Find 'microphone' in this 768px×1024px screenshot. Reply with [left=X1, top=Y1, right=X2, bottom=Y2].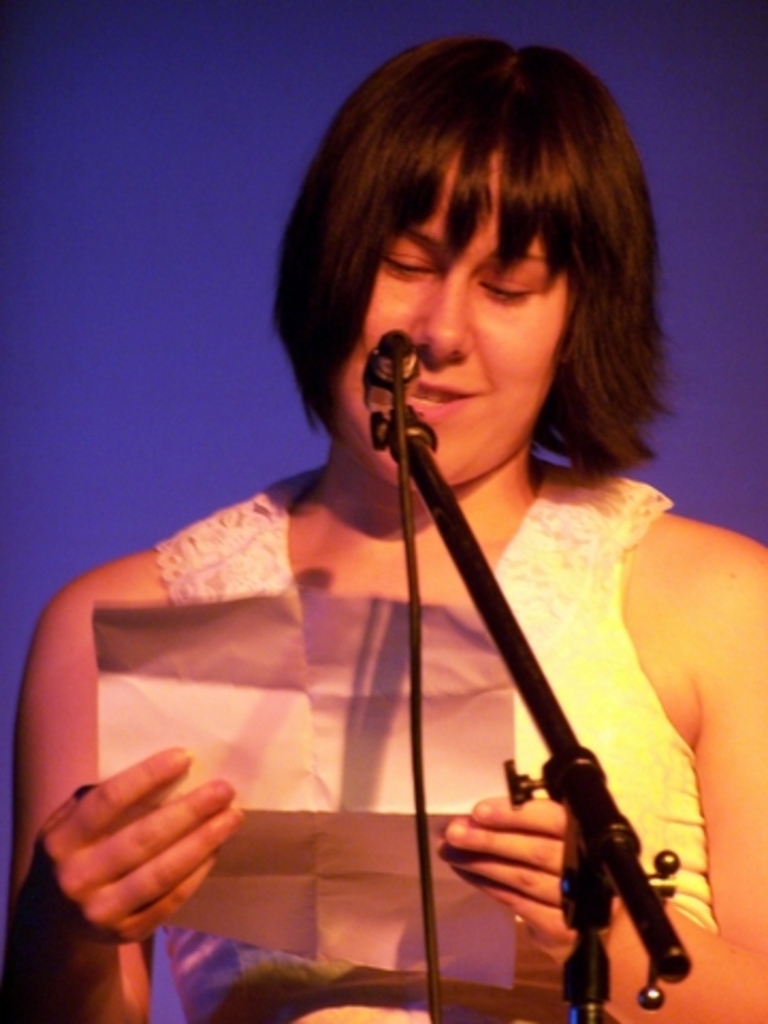
[left=348, top=309, right=439, bottom=442].
